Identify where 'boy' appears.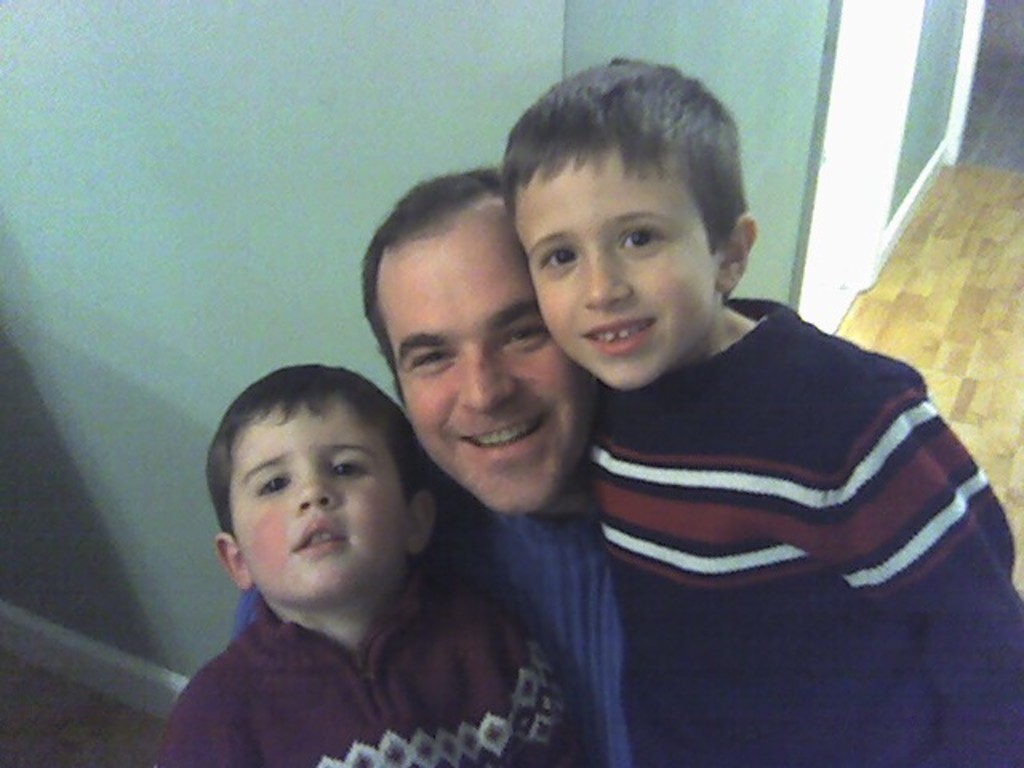
Appears at BBox(499, 56, 1022, 766).
